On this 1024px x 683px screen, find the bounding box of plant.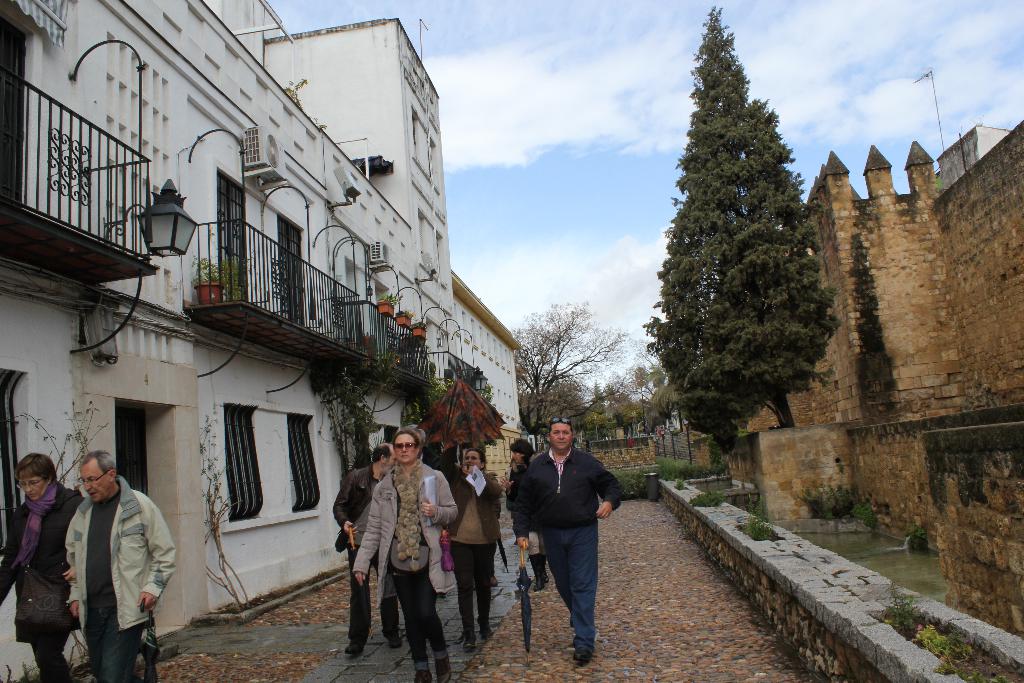
Bounding box: detection(5, 395, 110, 495).
